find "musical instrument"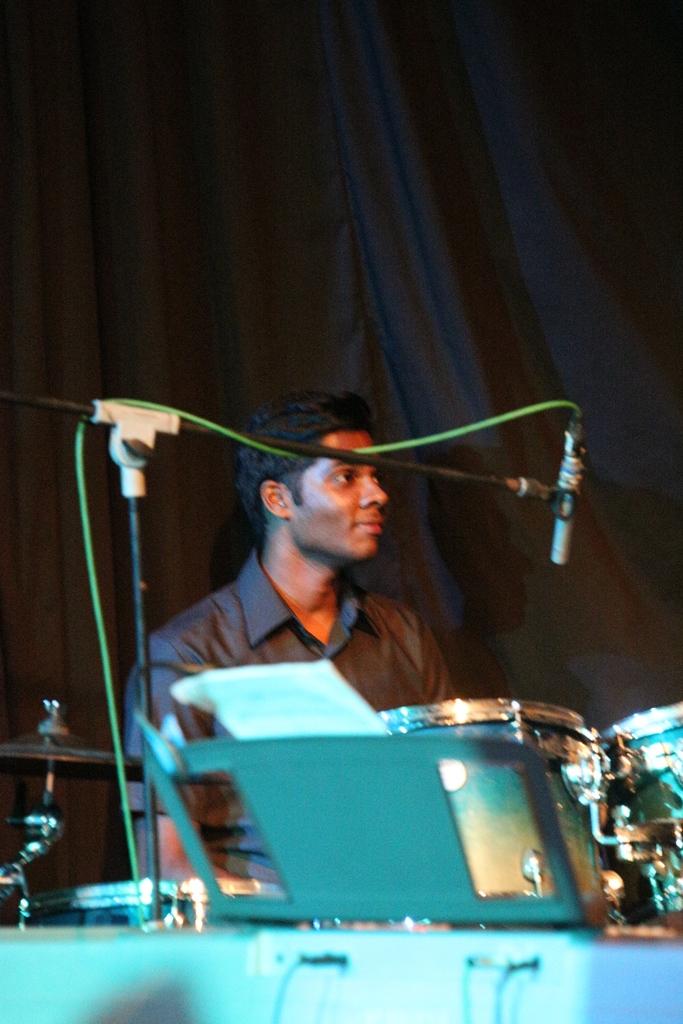
x1=596 y1=696 x2=682 y2=916
